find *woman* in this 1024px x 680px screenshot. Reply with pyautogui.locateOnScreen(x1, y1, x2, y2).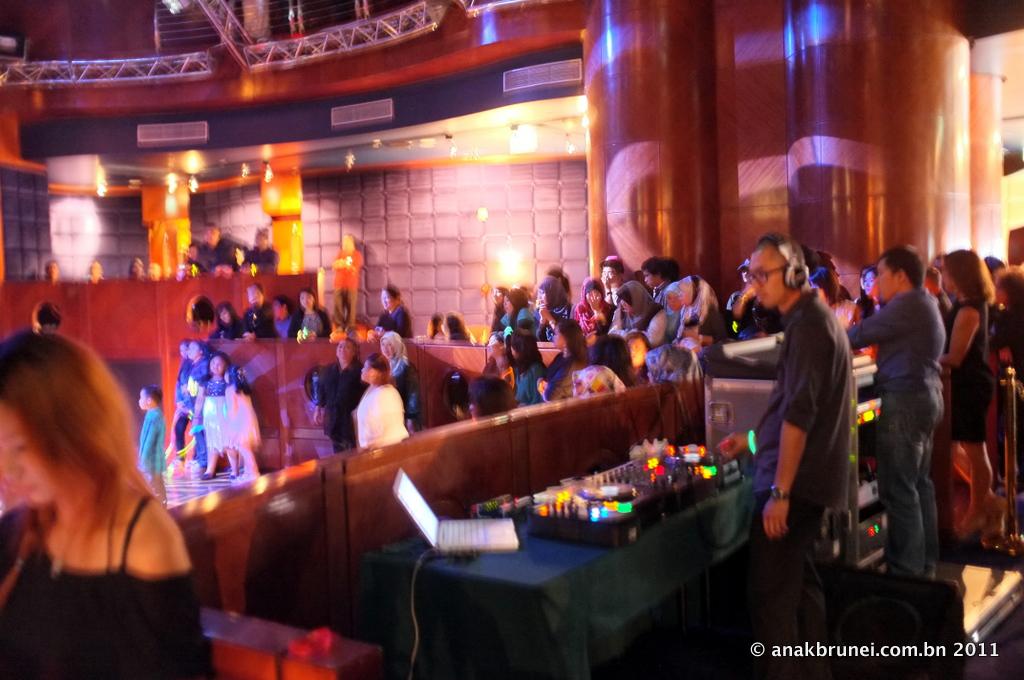
pyautogui.locateOnScreen(315, 333, 369, 454).
